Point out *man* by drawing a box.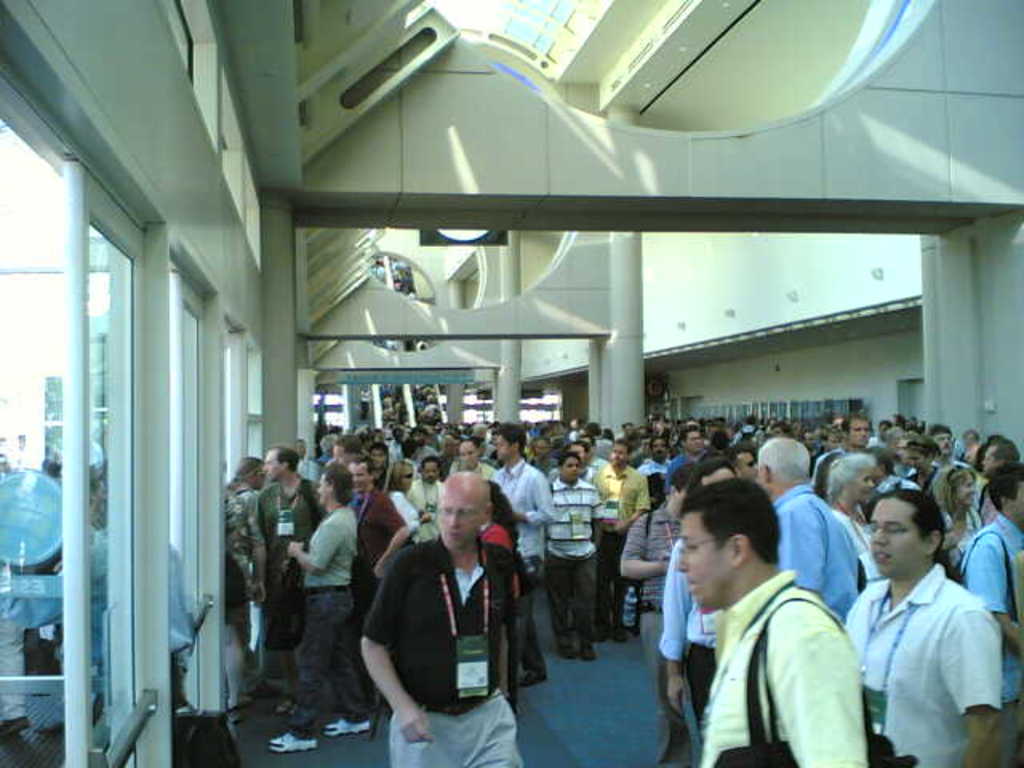
bbox=(360, 474, 522, 766).
